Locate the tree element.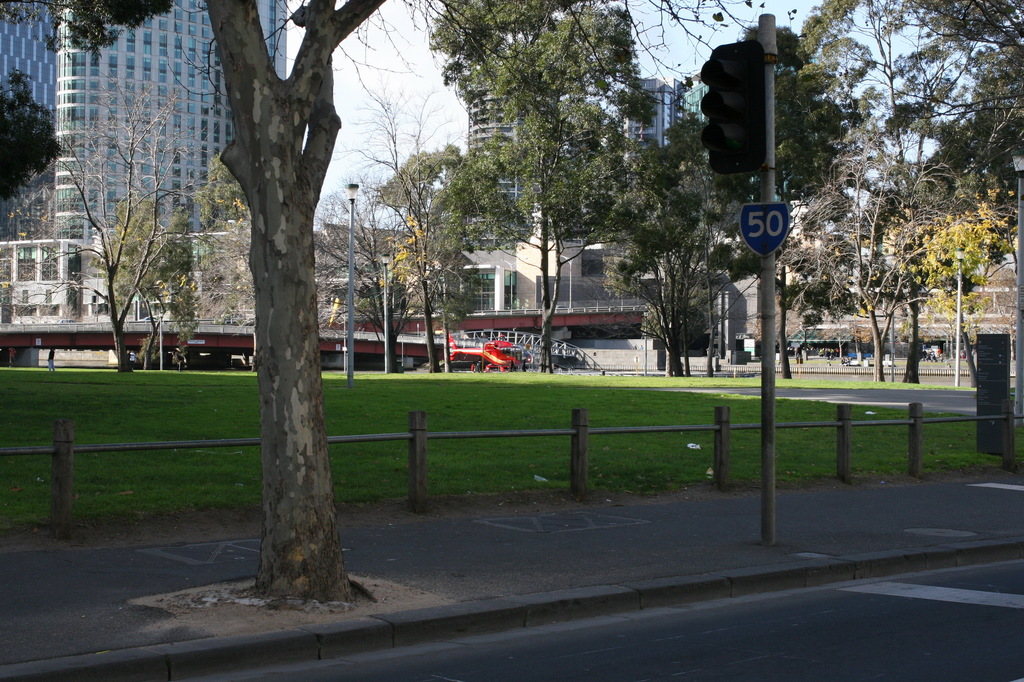
Element bbox: locate(211, 181, 412, 367).
